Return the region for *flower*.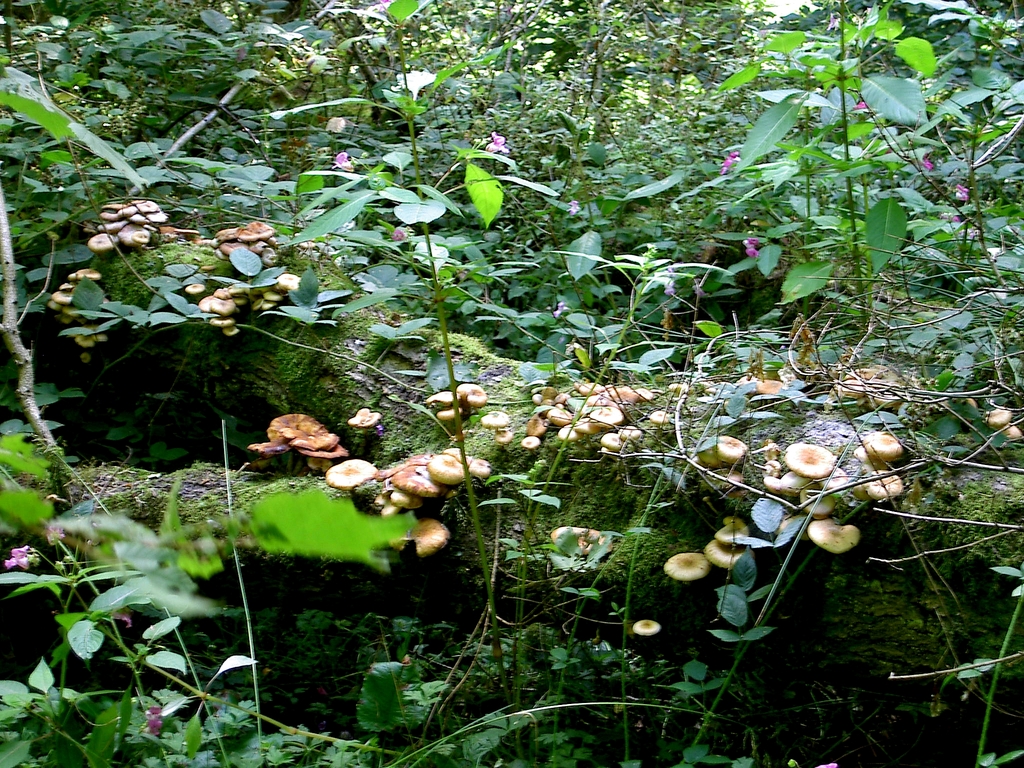
(942,213,959,220).
